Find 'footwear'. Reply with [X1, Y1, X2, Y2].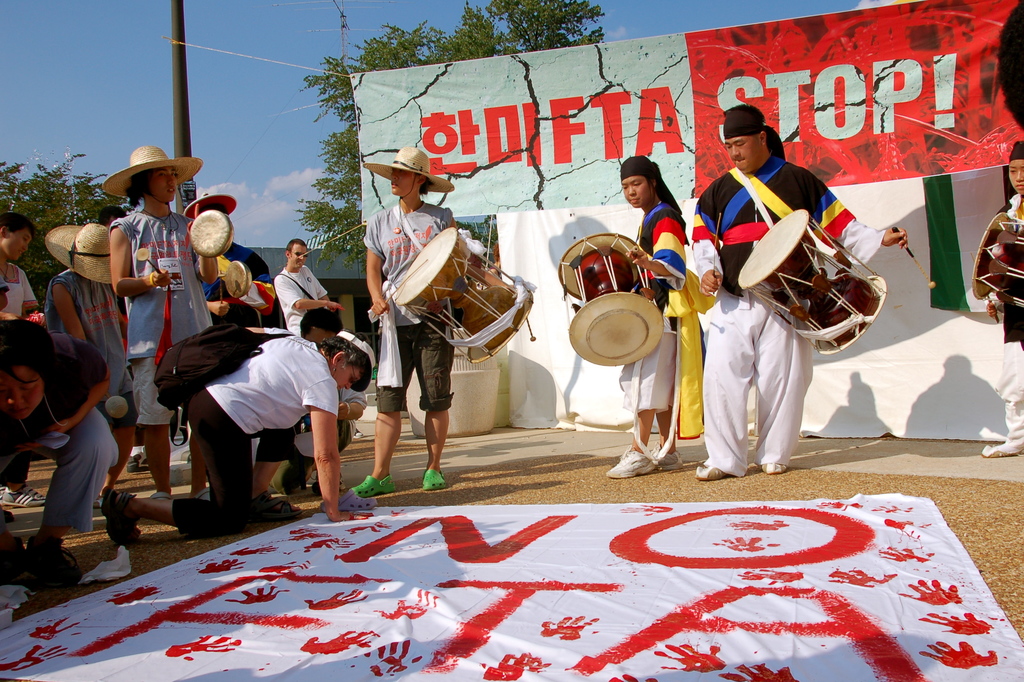
[194, 485, 221, 501].
